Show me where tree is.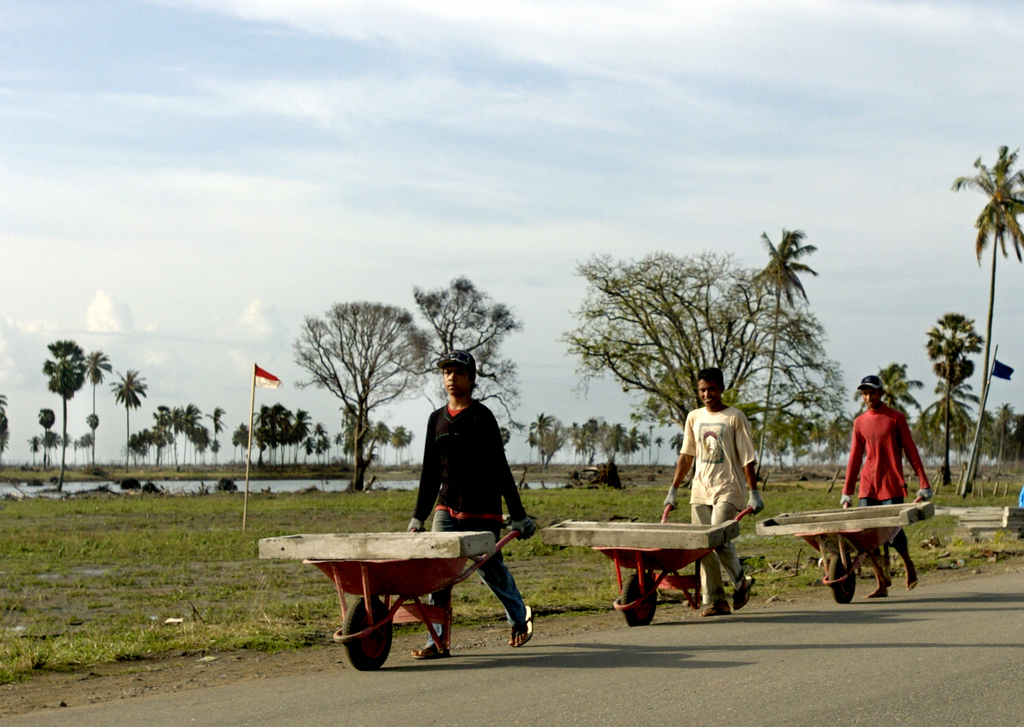
tree is at crop(42, 342, 79, 480).
